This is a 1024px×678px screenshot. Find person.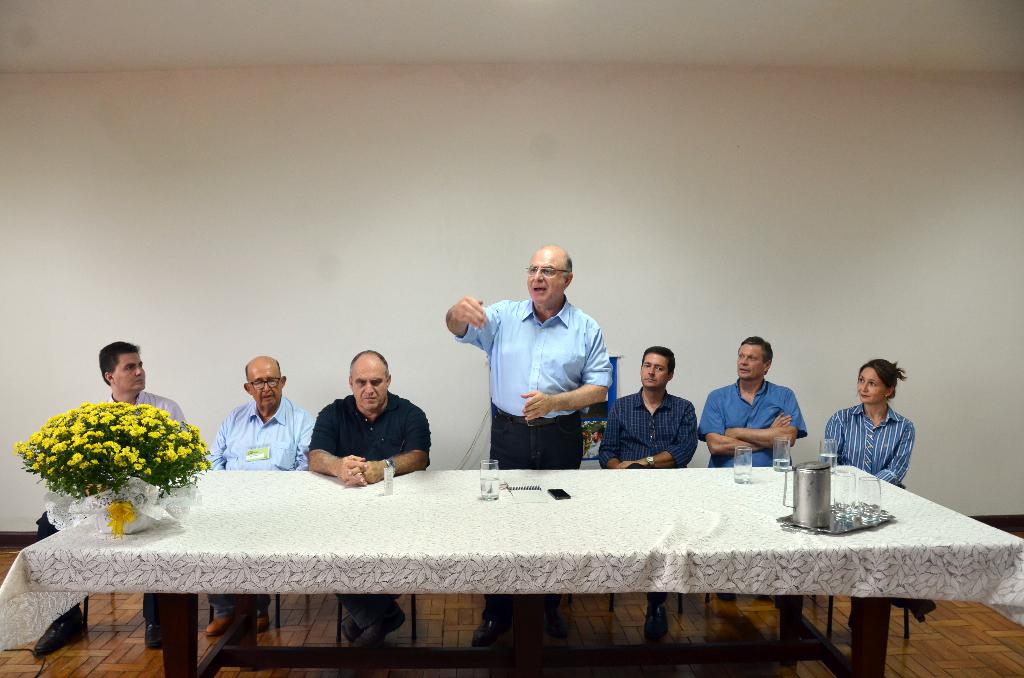
Bounding box: (left=821, top=353, right=934, bottom=618).
